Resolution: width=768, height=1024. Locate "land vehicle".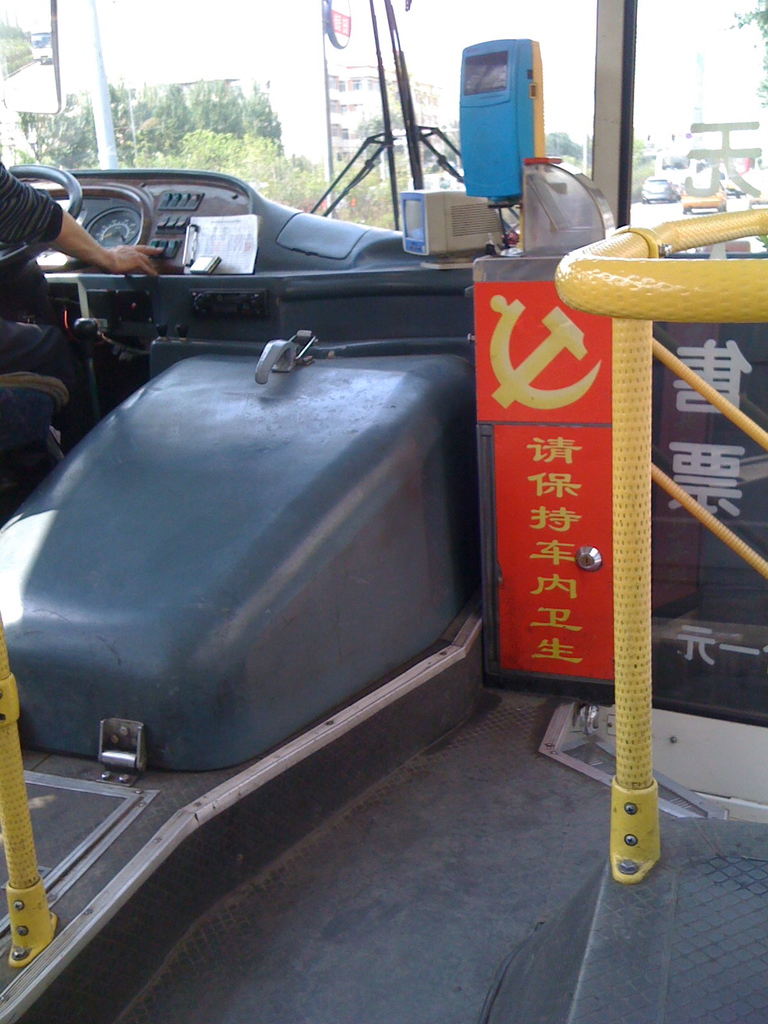
rect(686, 175, 724, 215).
